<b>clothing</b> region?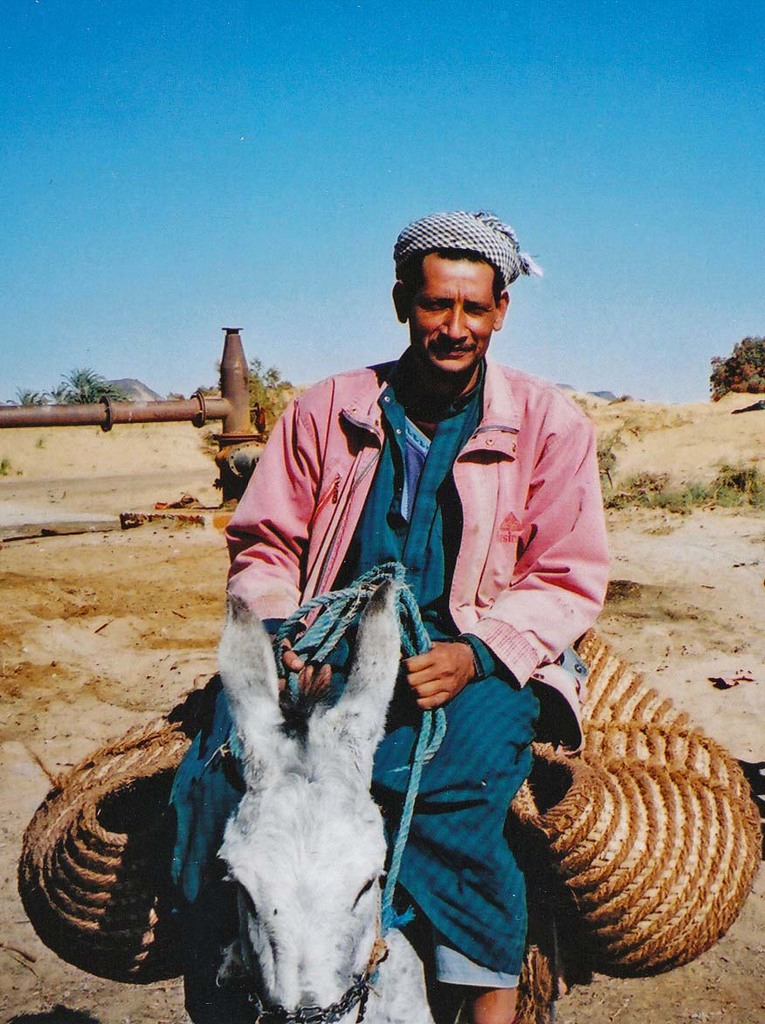
<bbox>194, 286, 603, 958</bbox>
